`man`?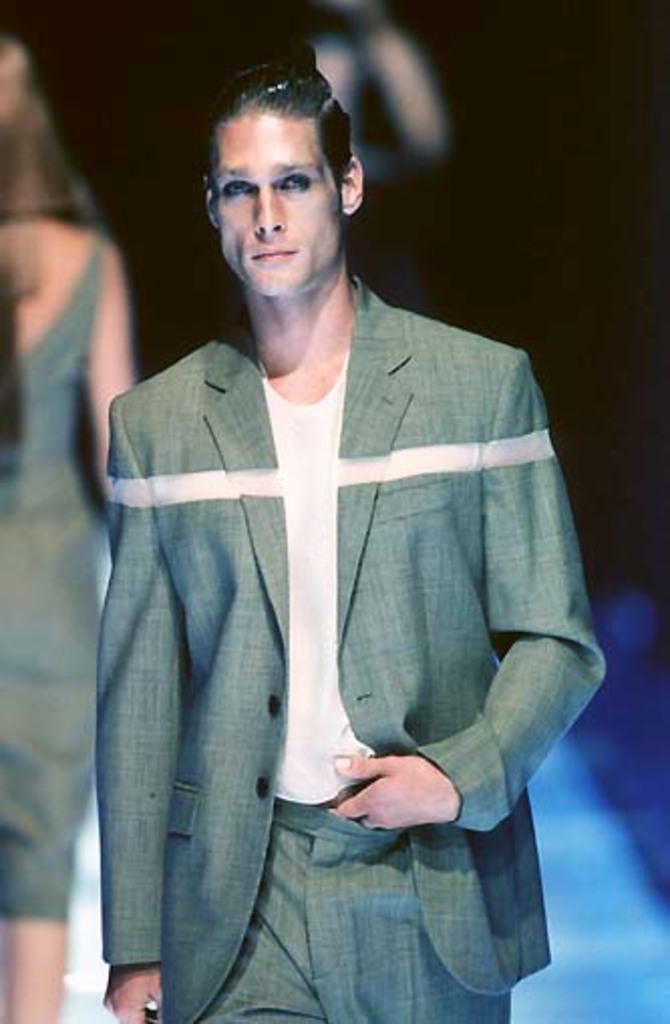
76/38/606/1020
